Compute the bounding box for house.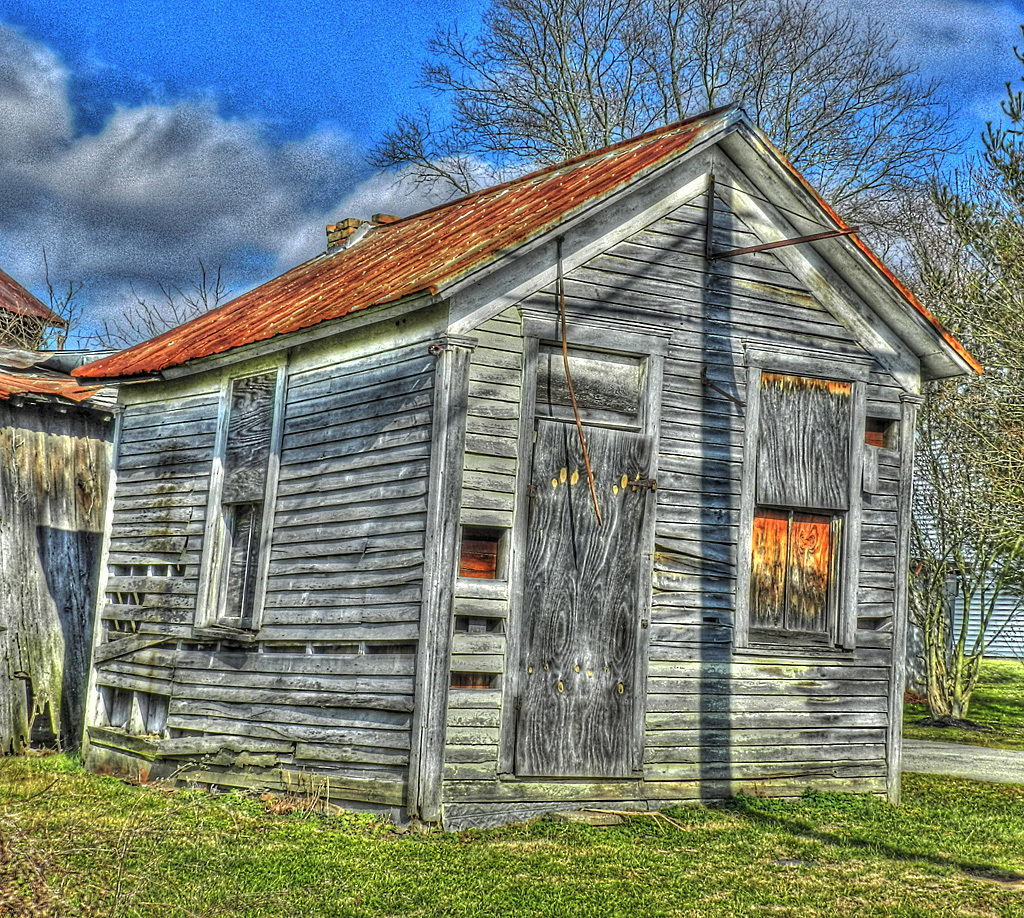
x1=111 y1=64 x2=972 y2=824.
